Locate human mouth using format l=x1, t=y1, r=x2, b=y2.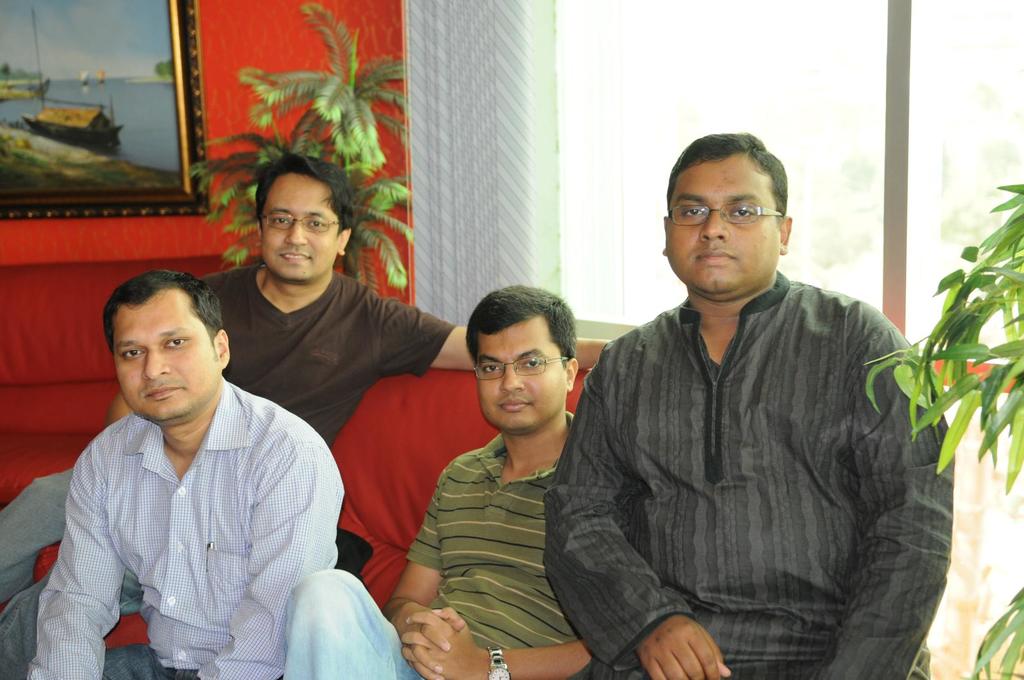
l=499, t=397, r=529, b=412.
